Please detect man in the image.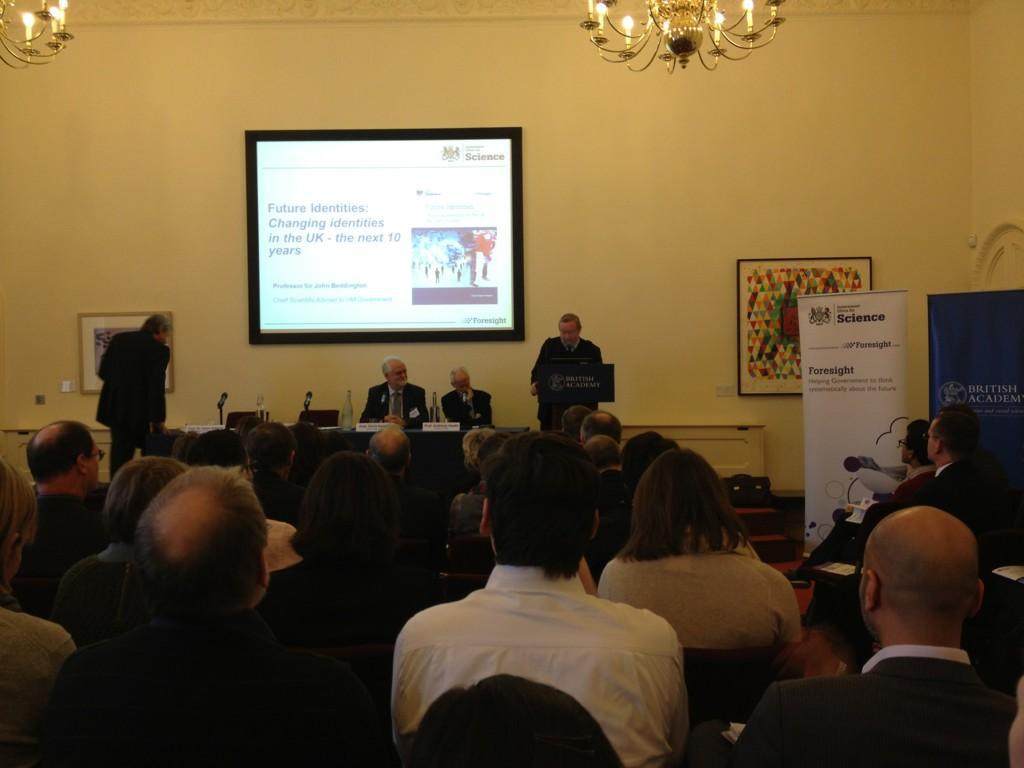
(x1=387, y1=424, x2=690, y2=767).
